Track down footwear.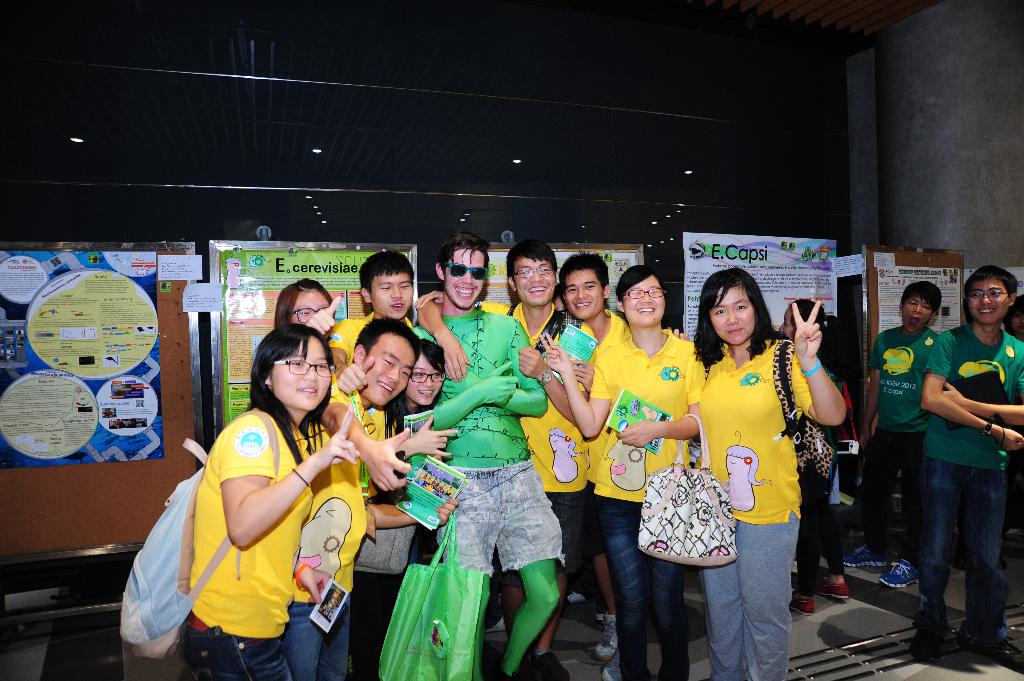
Tracked to box=[845, 546, 885, 567].
